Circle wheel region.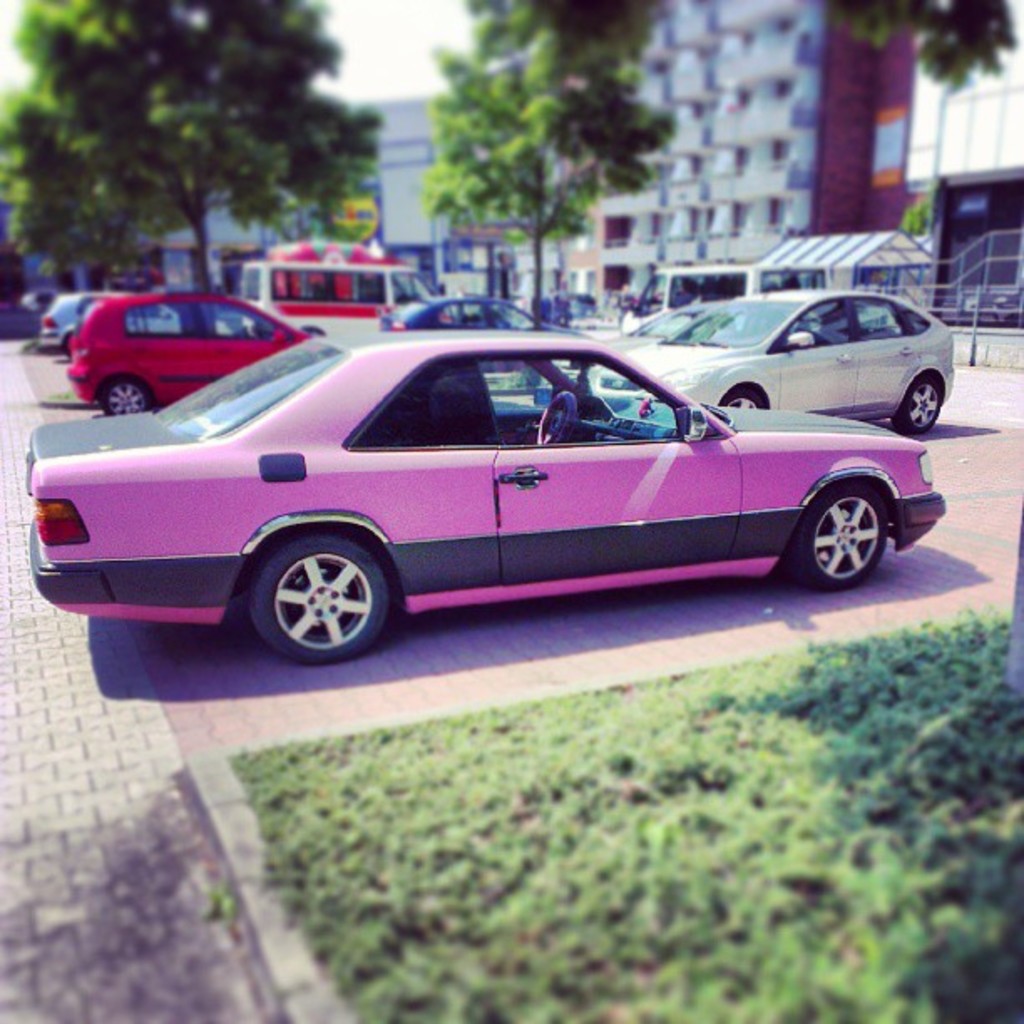
Region: crop(801, 479, 882, 592).
